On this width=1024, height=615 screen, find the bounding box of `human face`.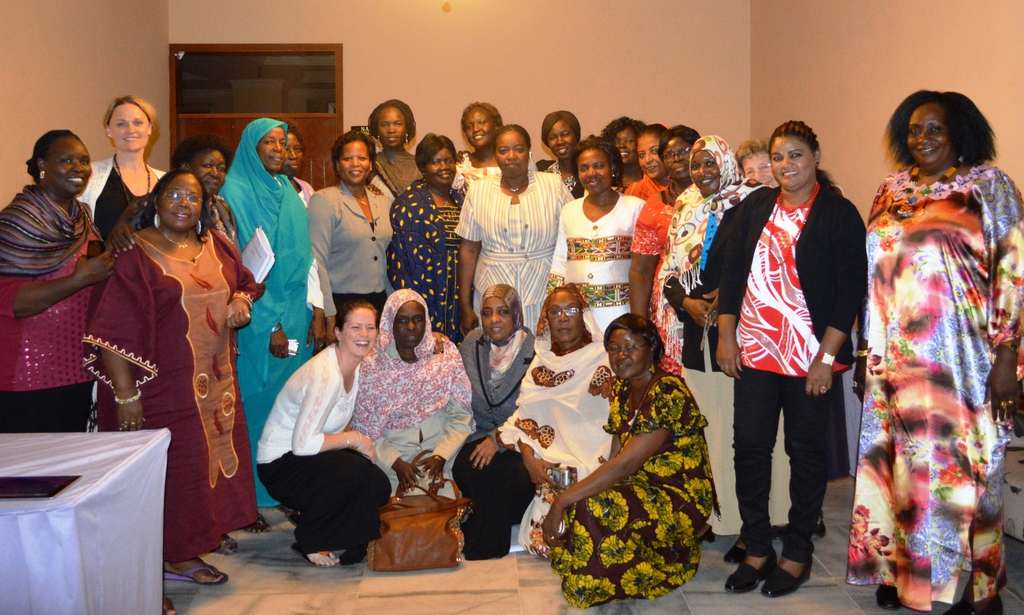
Bounding box: detection(339, 142, 370, 184).
